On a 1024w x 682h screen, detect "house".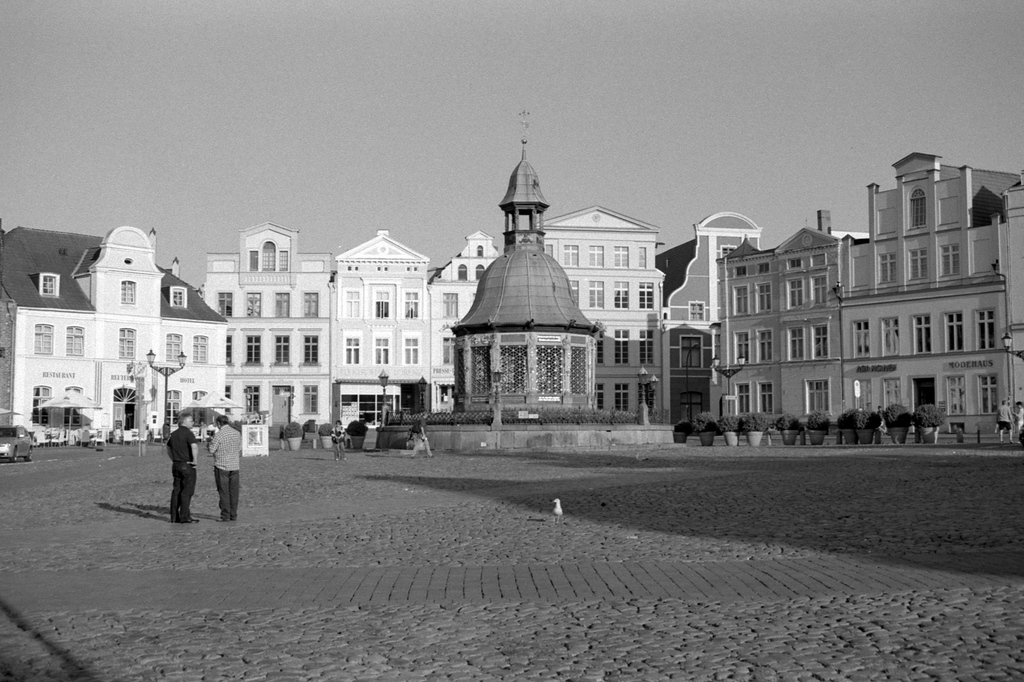
<box>0,222,231,447</box>.
